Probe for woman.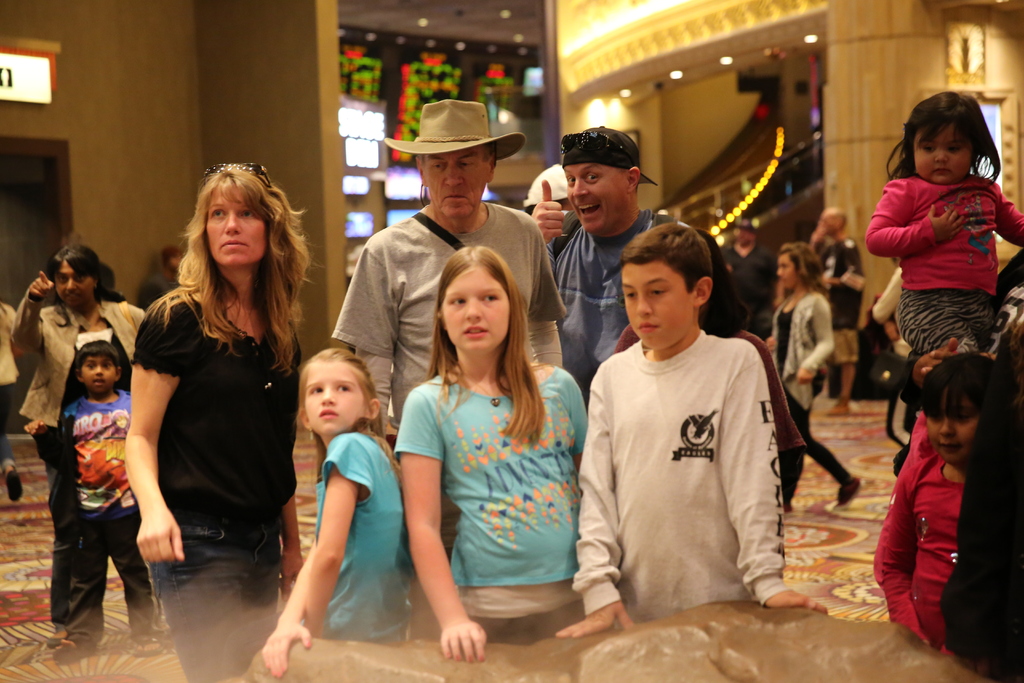
Probe result: BBox(12, 247, 150, 642).
